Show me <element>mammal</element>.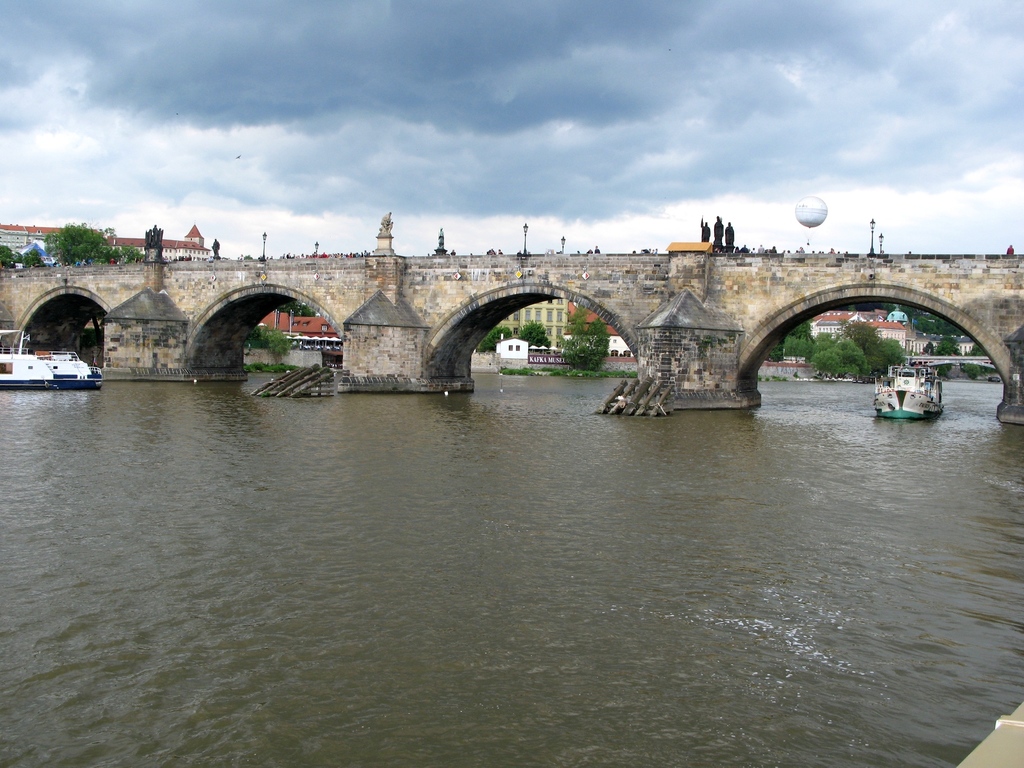
<element>mammal</element> is here: 516/250/521/254.
